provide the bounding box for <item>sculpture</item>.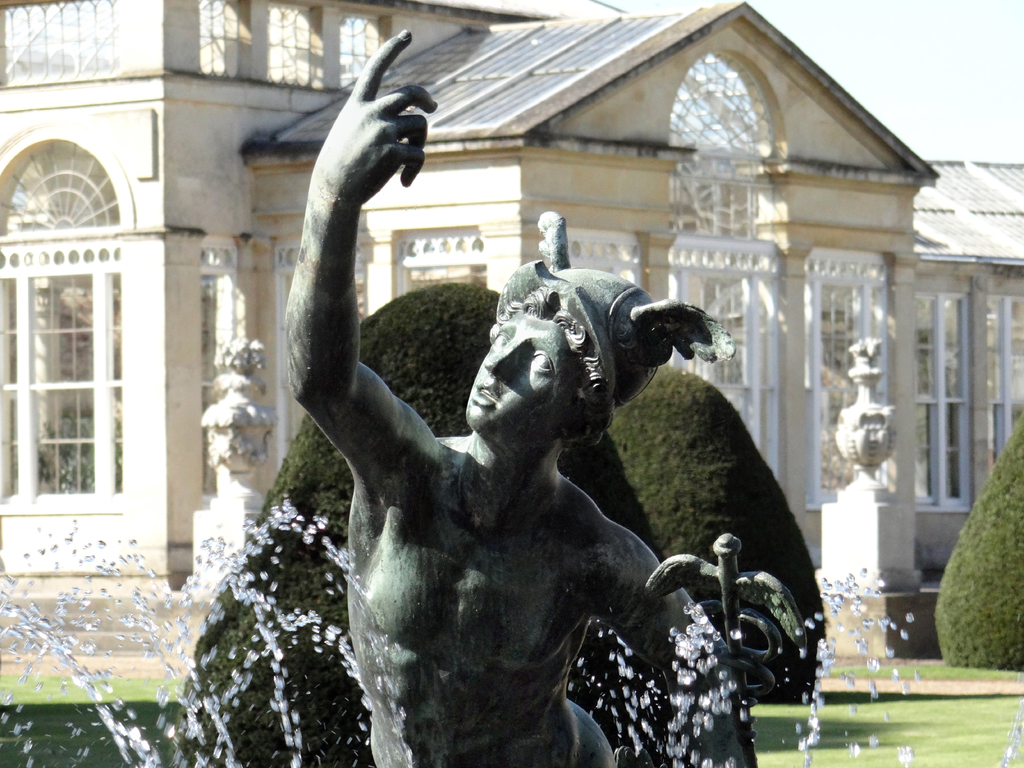
box(835, 408, 895, 468).
